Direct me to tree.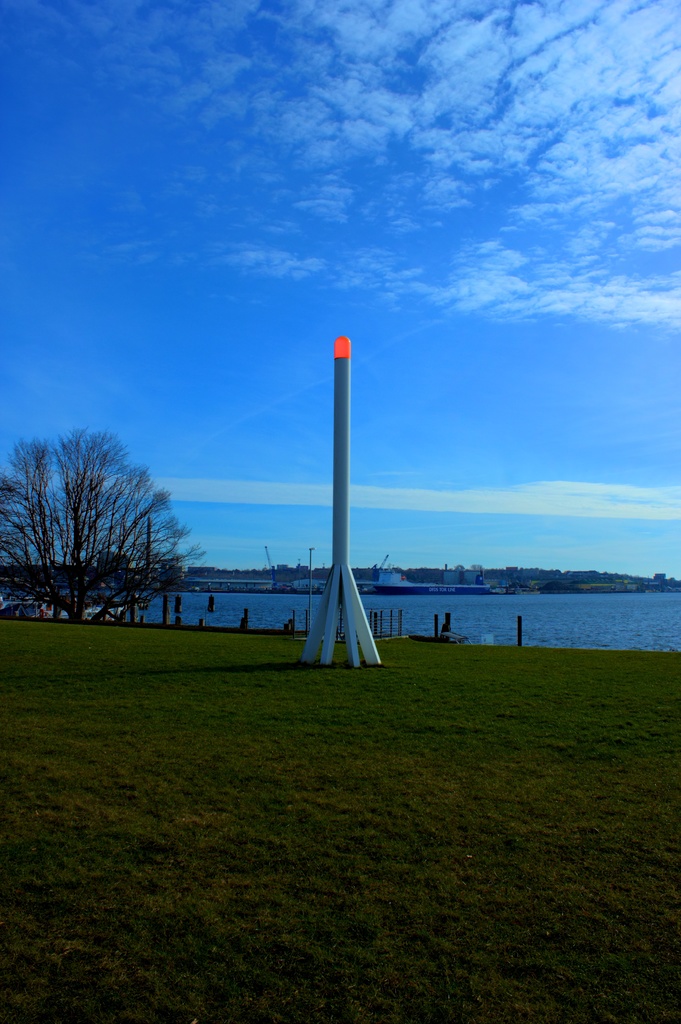
Direction: detection(26, 412, 201, 644).
